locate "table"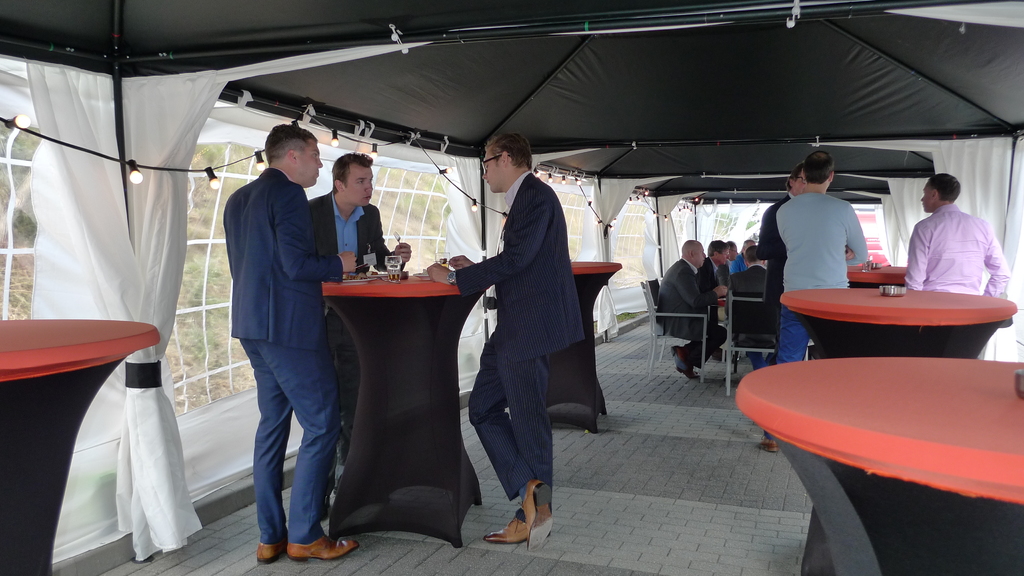
(x1=0, y1=321, x2=163, y2=573)
